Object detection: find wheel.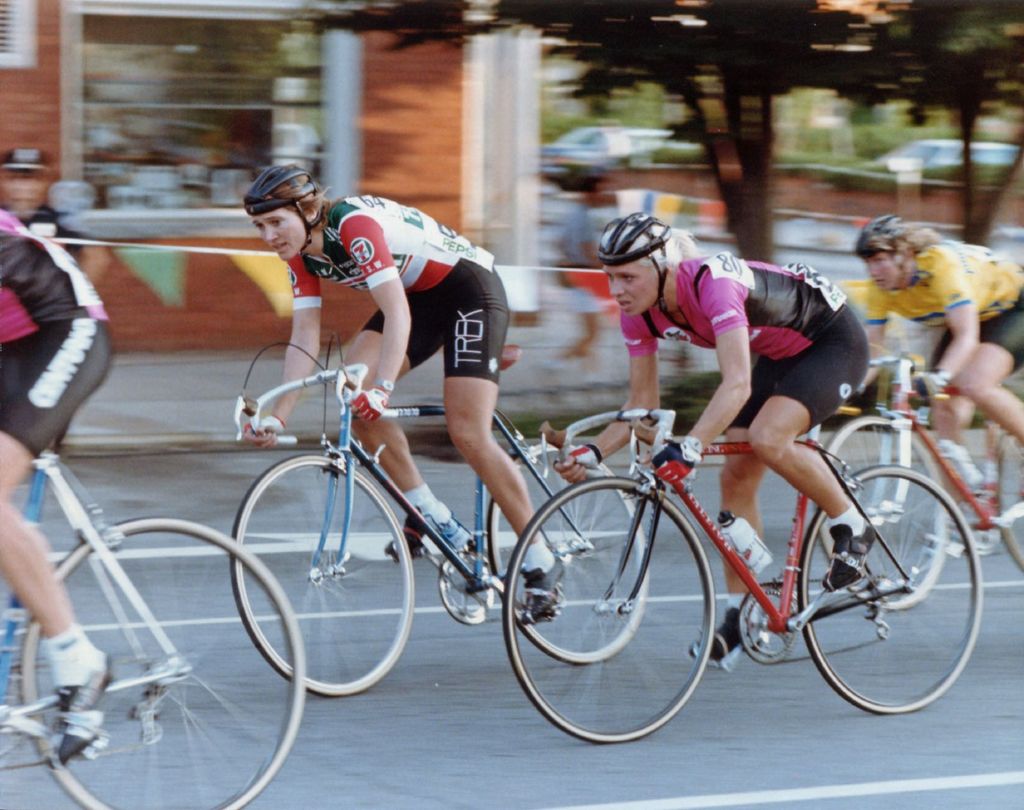
[19, 518, 303, 809].
